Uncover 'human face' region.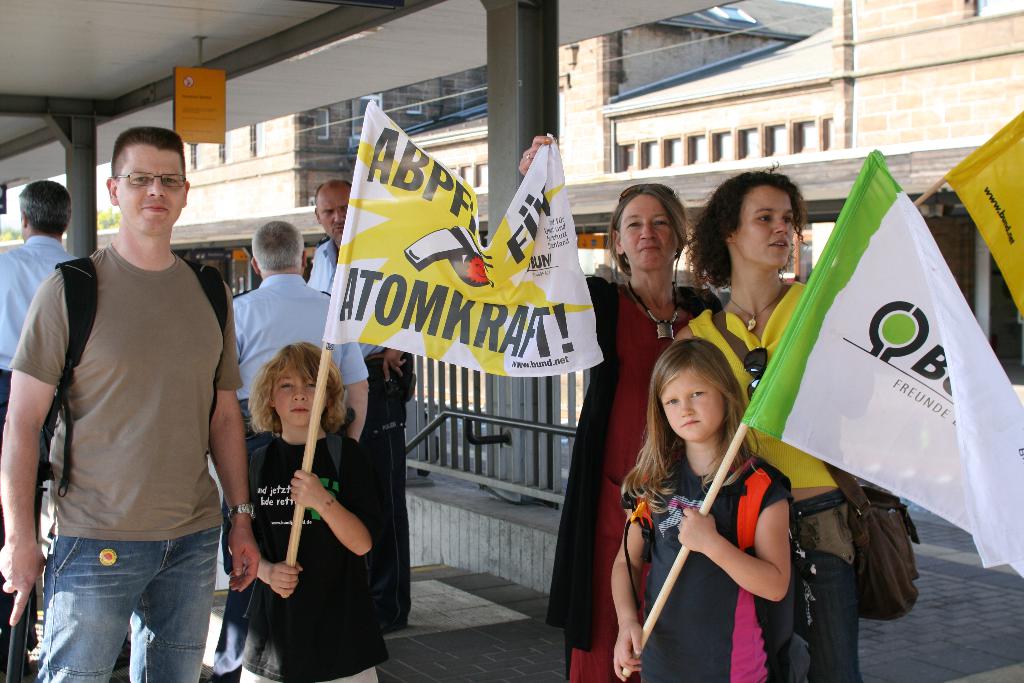
Uncovered: 115,148,185,236.
